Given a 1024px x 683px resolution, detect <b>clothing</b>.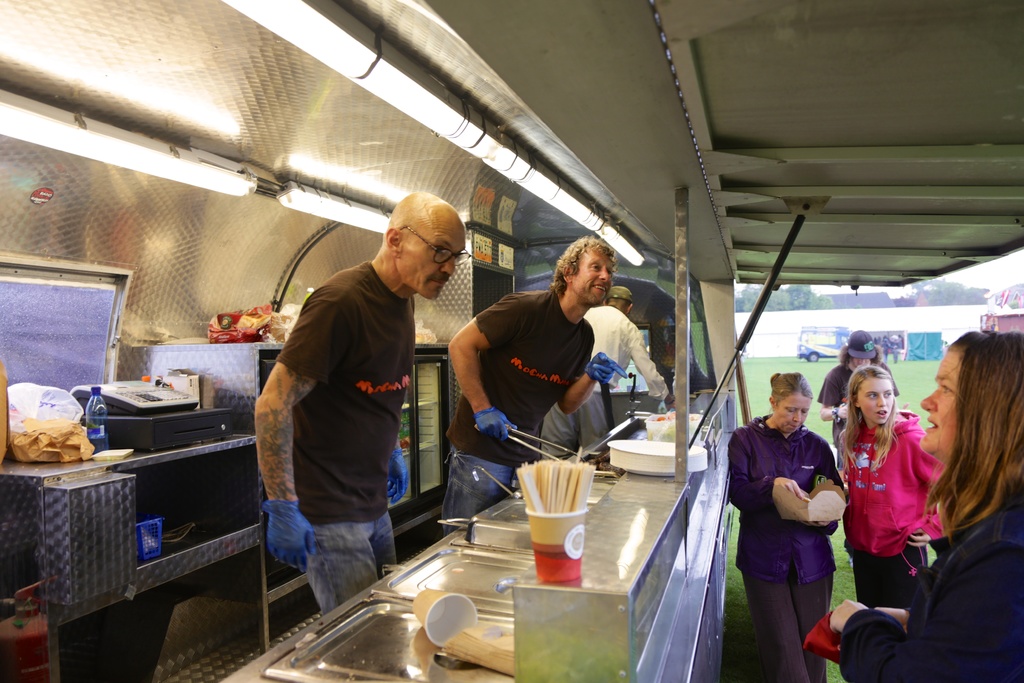
{"left": 276, "top": 256, "right": 420, "bottom": 614}.
